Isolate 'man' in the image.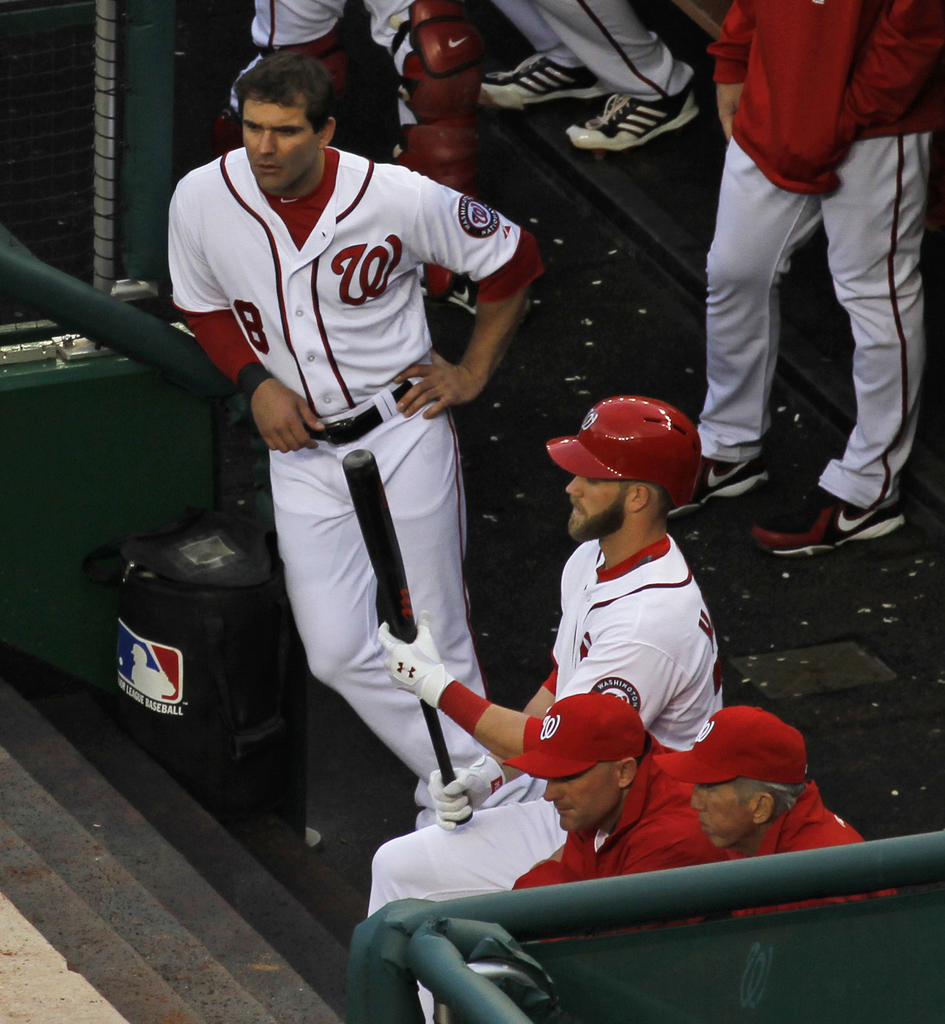
Isolated region: 366/397/723/1023.
